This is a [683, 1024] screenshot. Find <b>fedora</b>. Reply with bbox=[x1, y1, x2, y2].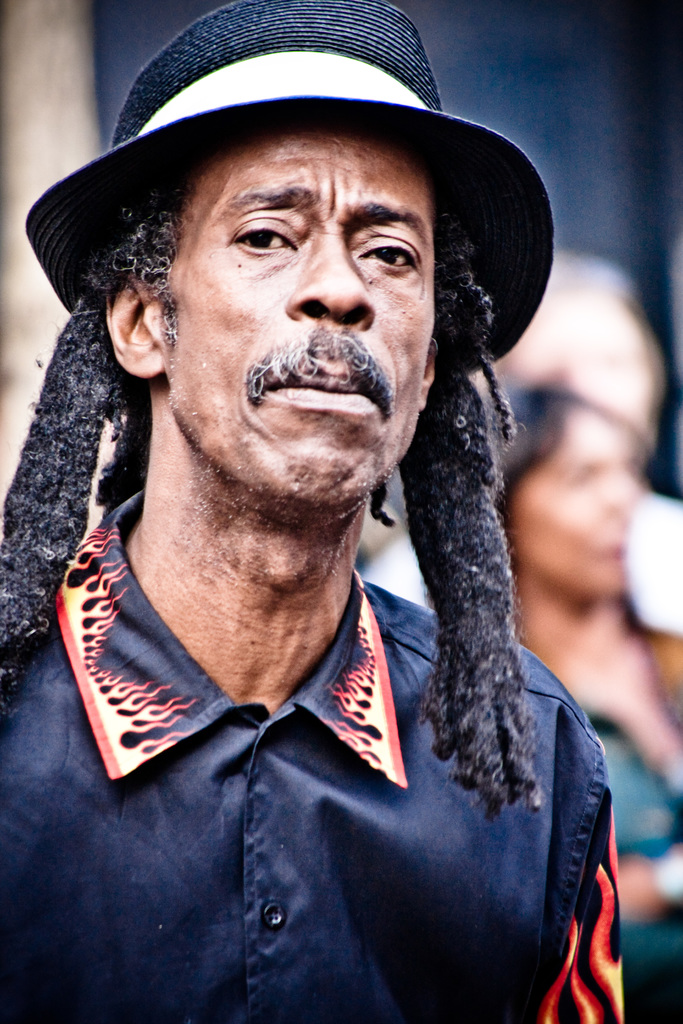
bbox=[22, 0, 556, 375].
